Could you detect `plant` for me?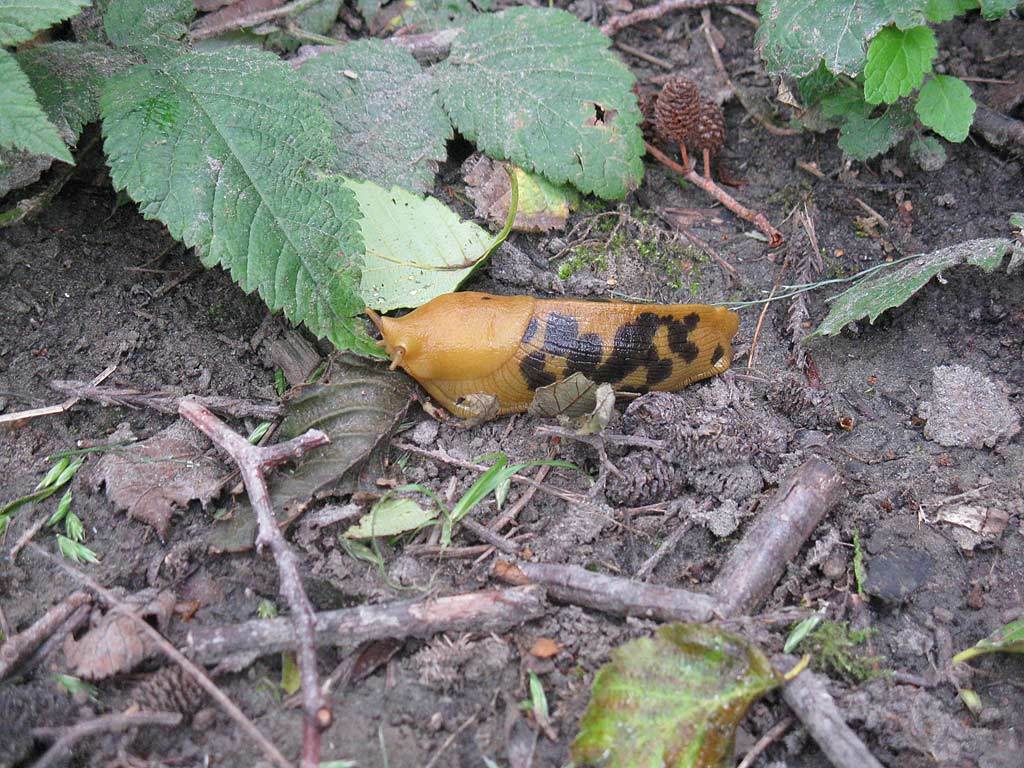
Detection result: [806, 610, 888, 683].
